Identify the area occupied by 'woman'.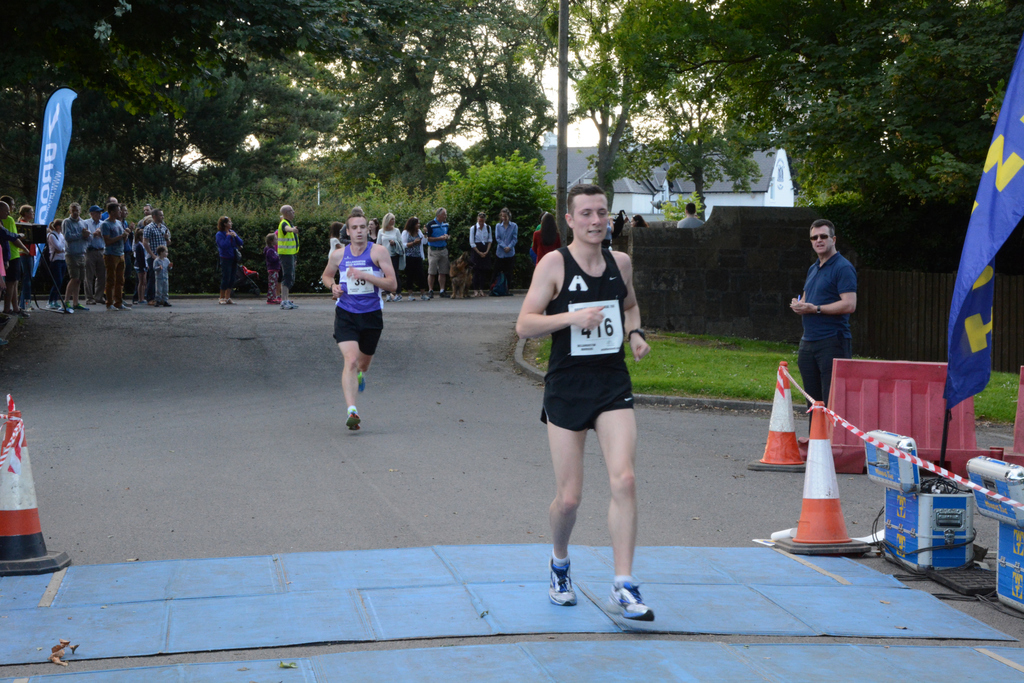
Area: <region>529, 211, 561, 266</region>.
